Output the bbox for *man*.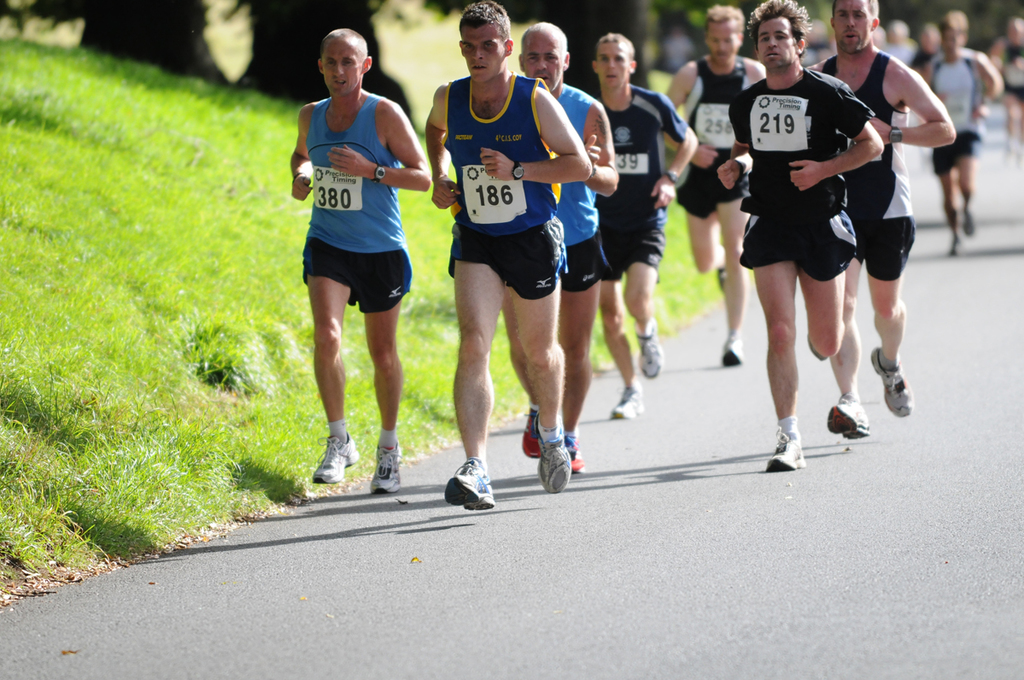
locate(420, 0, 588, 515).
